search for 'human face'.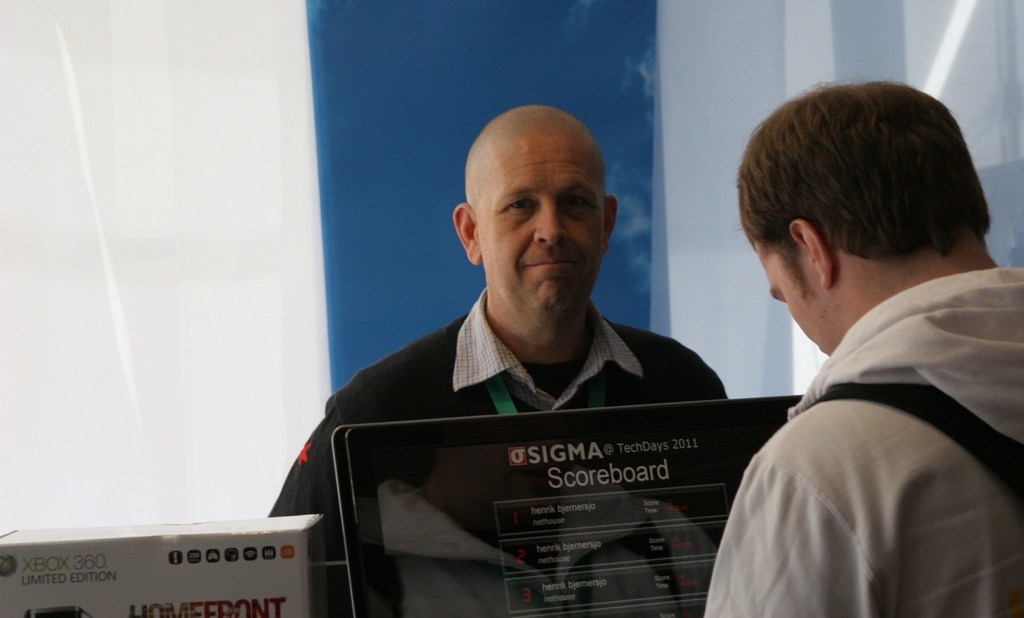
Found at 482,153,613,344.
